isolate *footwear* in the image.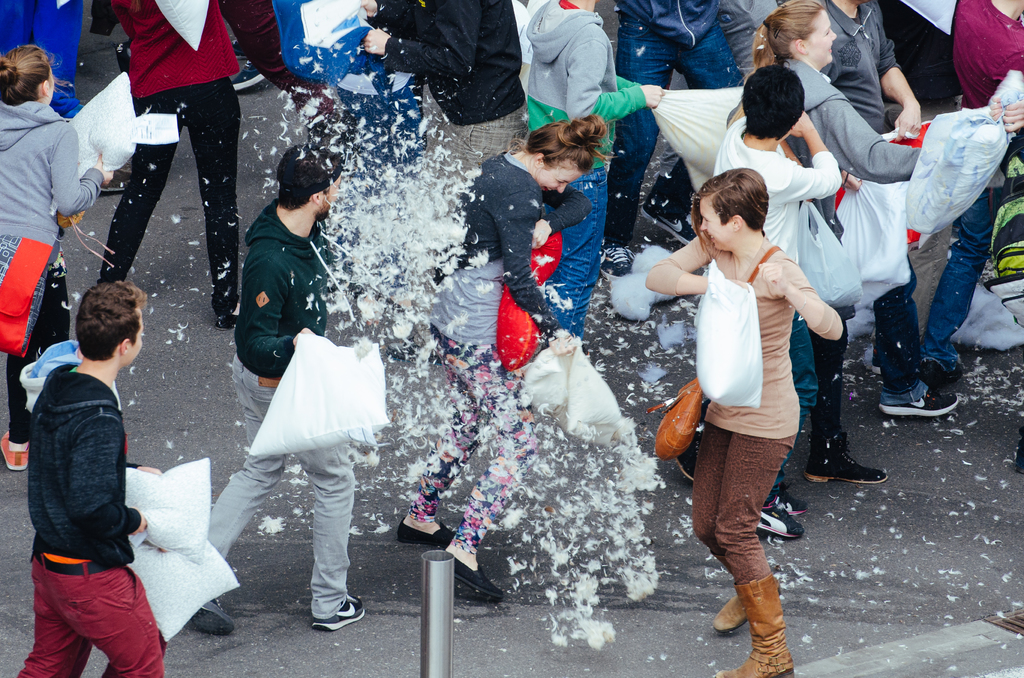
Isolated region: <region>769, 481, 811, 515</region>.
